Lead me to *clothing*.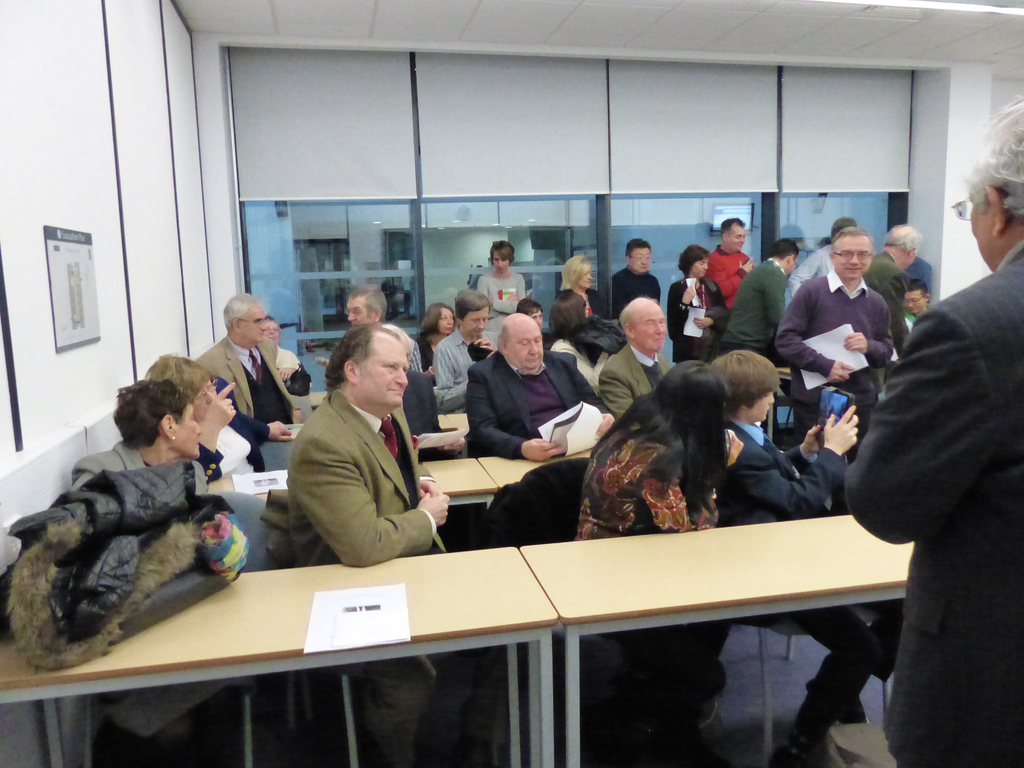
Lead to <bbox>484, 266, 523, 337</bbox>.
